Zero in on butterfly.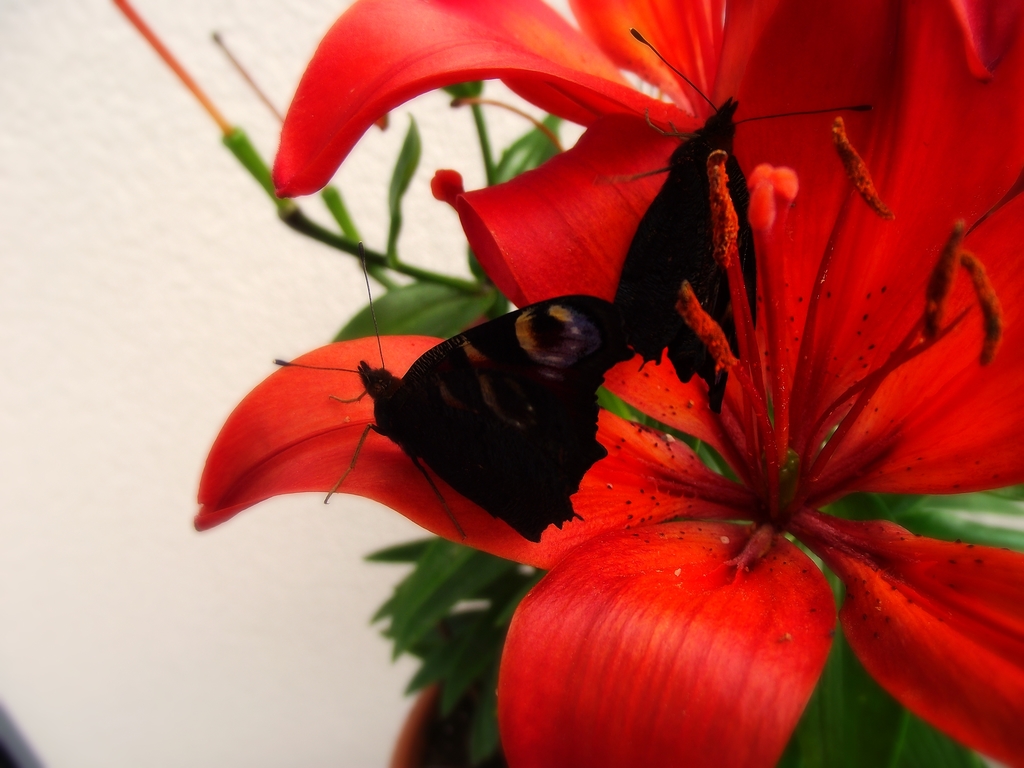
Zeroed in: (610,24,877,419).
